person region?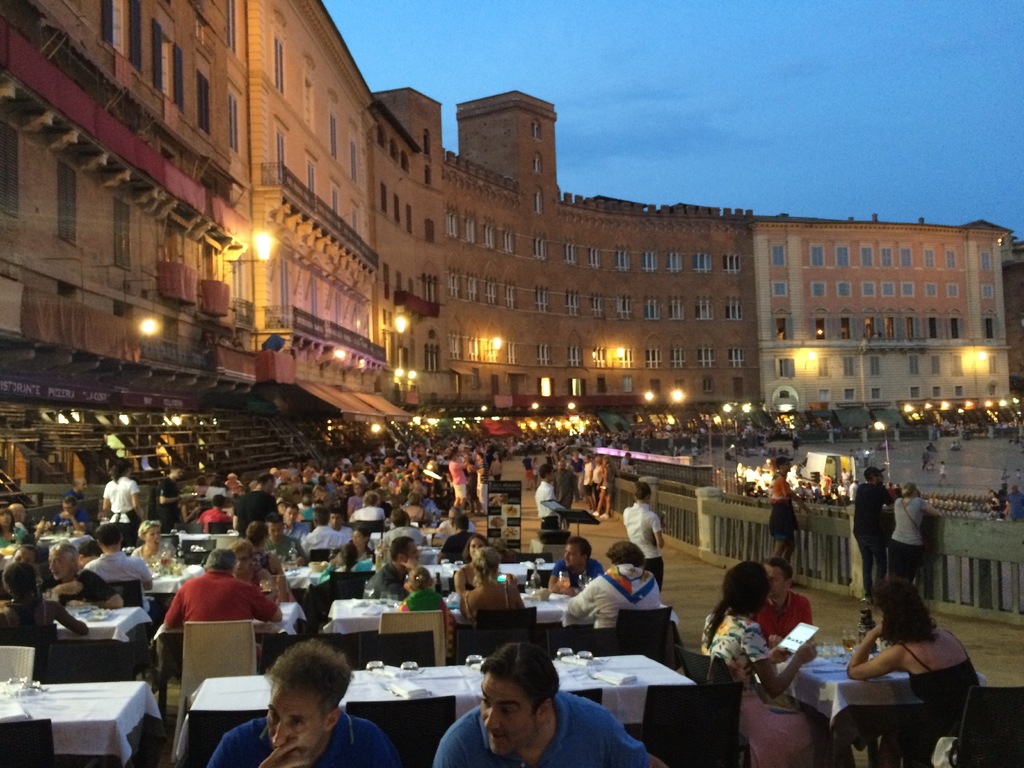
l=100, t=452, r=138, b=525
